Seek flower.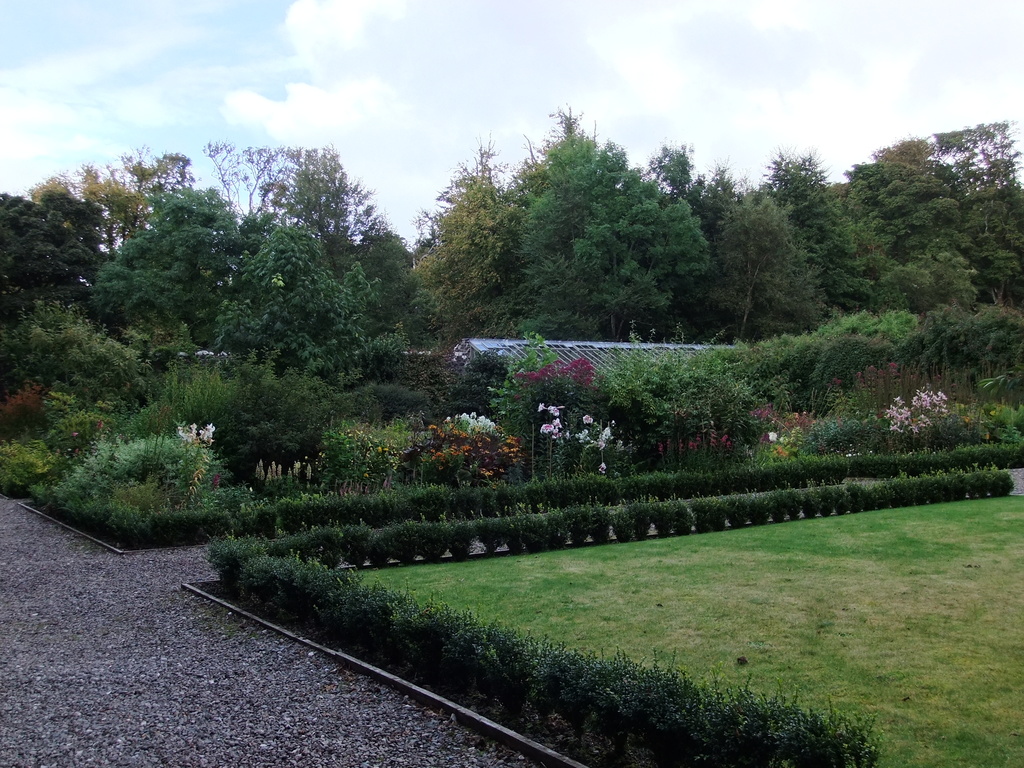
box(546, 404, 563, 415).
